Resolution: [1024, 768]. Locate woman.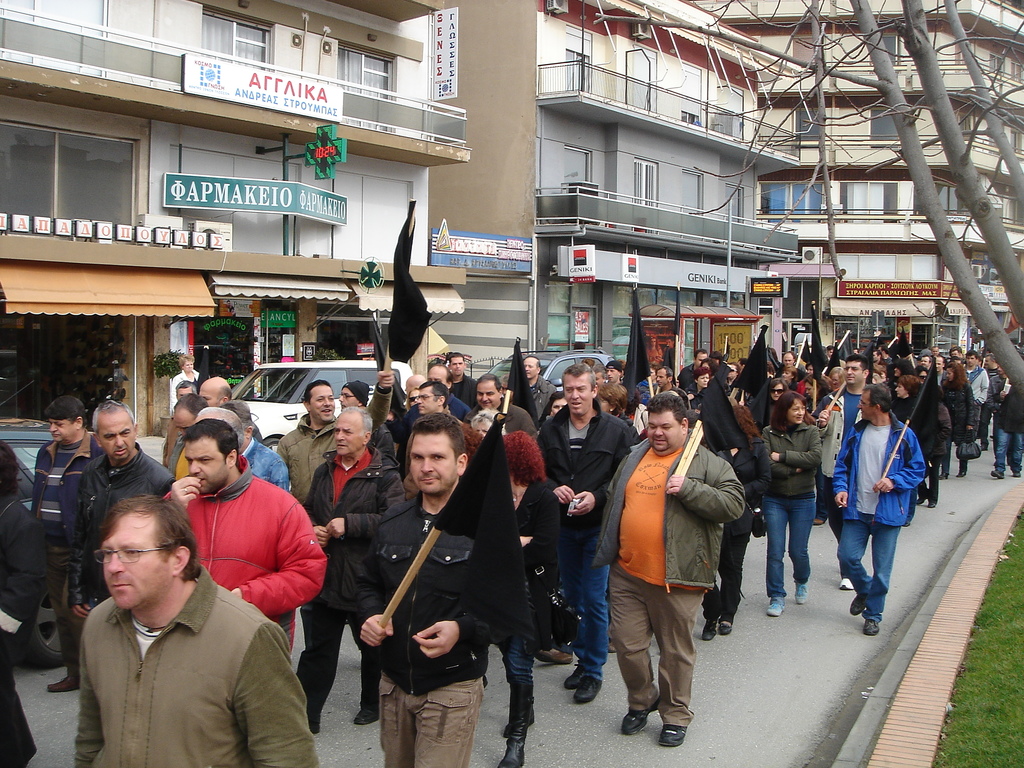
locate(595, 383, 634, 425).
